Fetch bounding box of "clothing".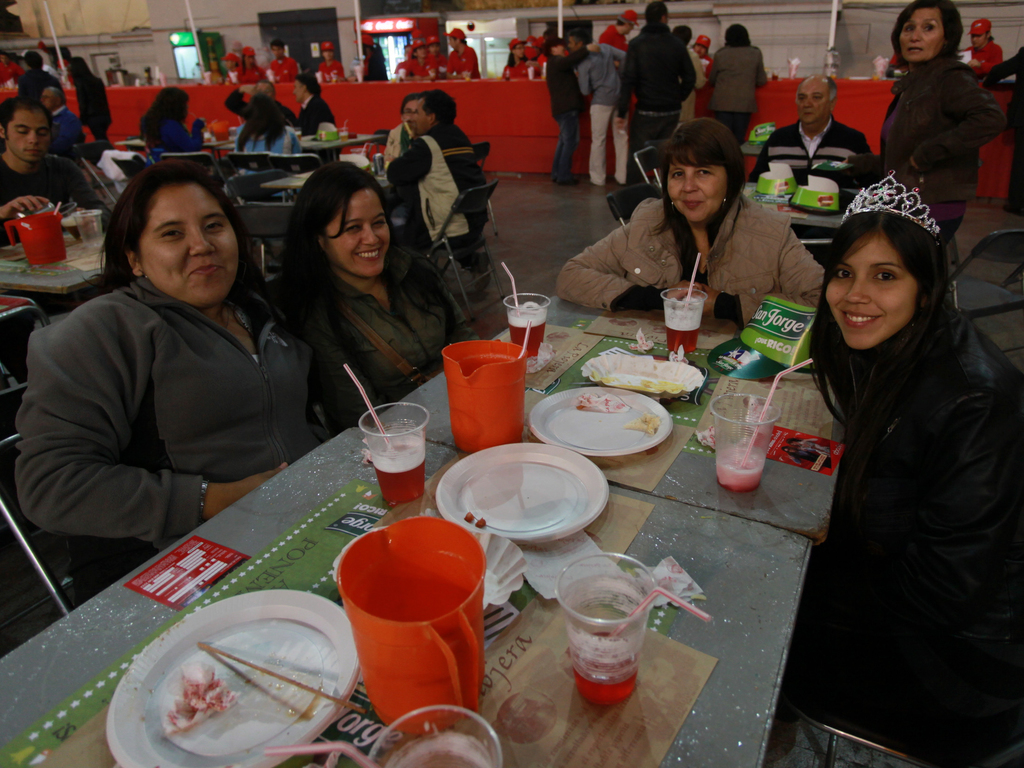
Bbox: BBox(148, 120, 204, 147).
